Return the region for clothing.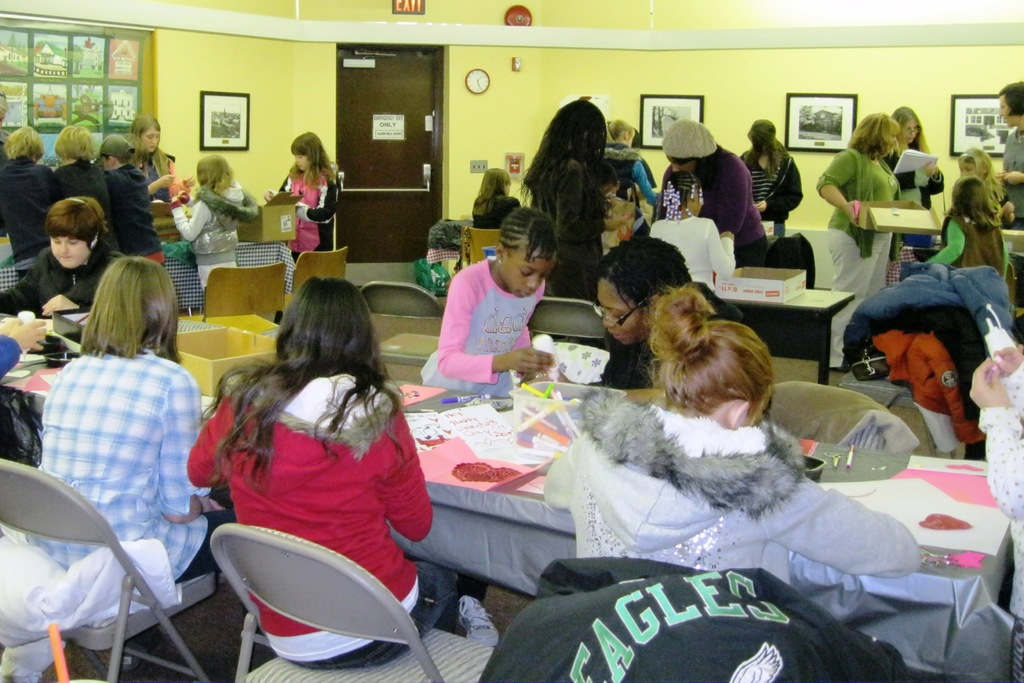
{"x1": 159, "y1": 173, "x2": 246, "y2": 294}.
